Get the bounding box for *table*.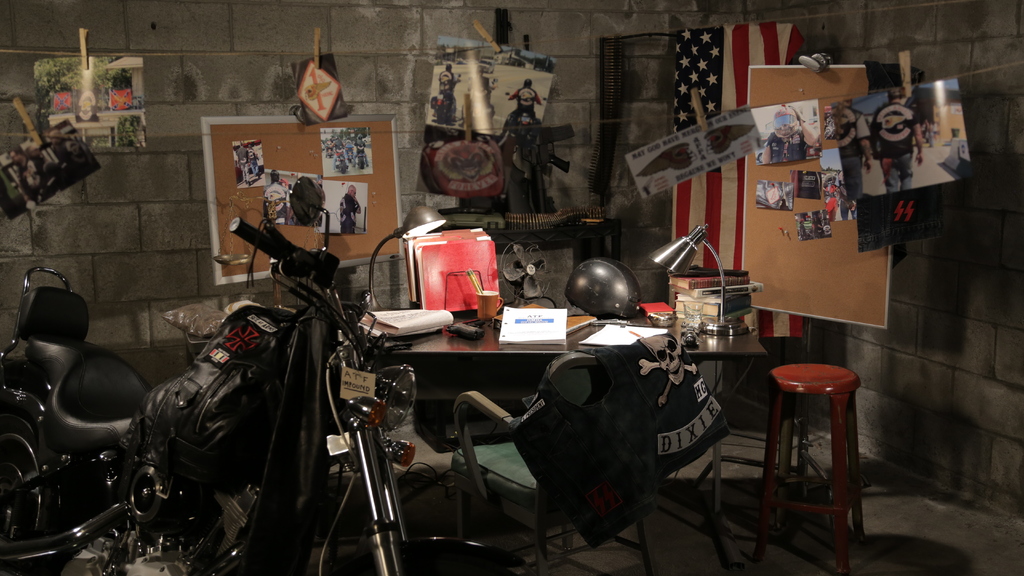
crop(705, 326, 874, 553).
